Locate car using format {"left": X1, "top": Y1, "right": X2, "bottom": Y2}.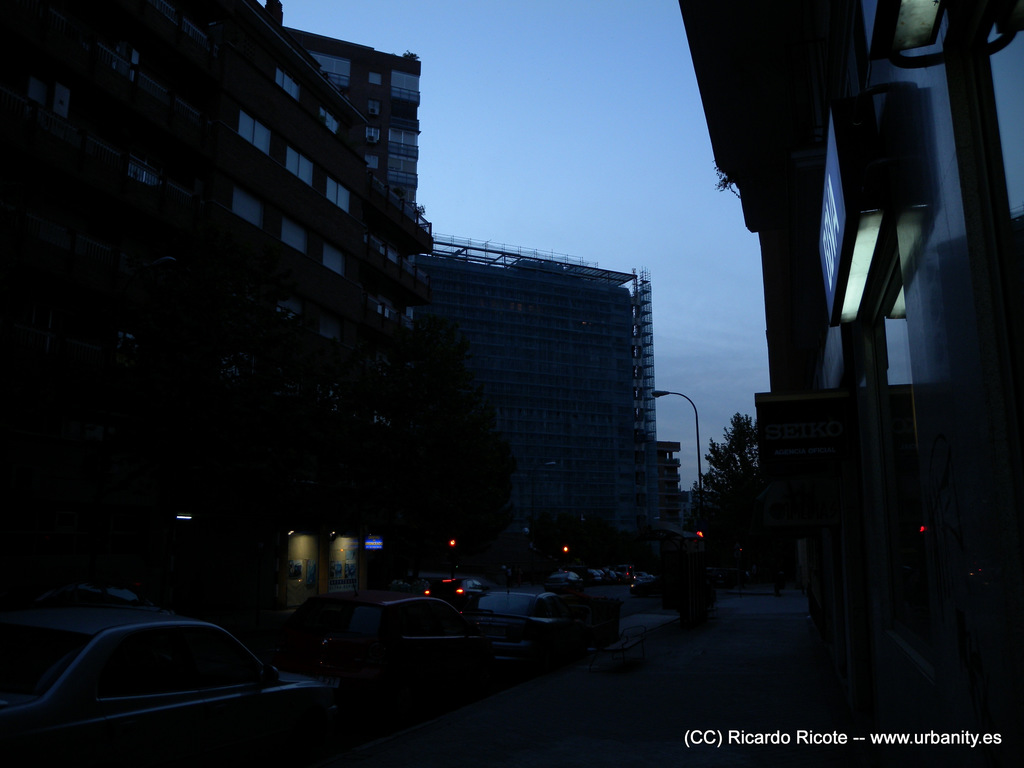
{"left": 0, "top": 600, "right": 338, "bottom": 765}.
